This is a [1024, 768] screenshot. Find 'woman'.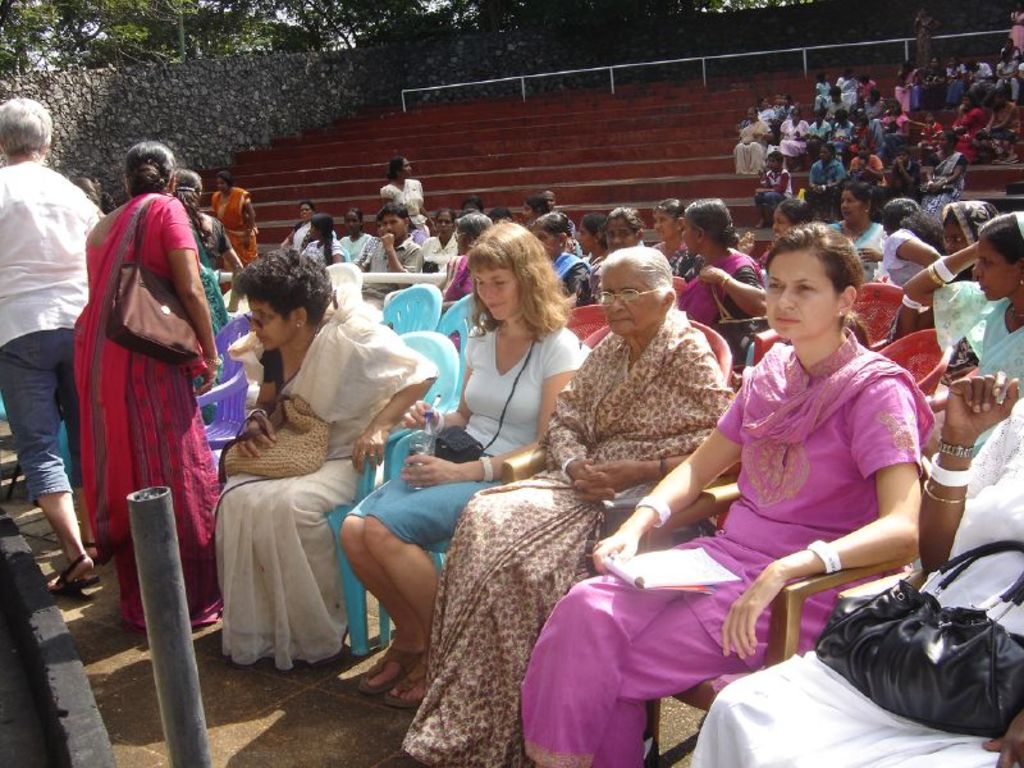
Bounding box: box(429, 201, 495, 307).
